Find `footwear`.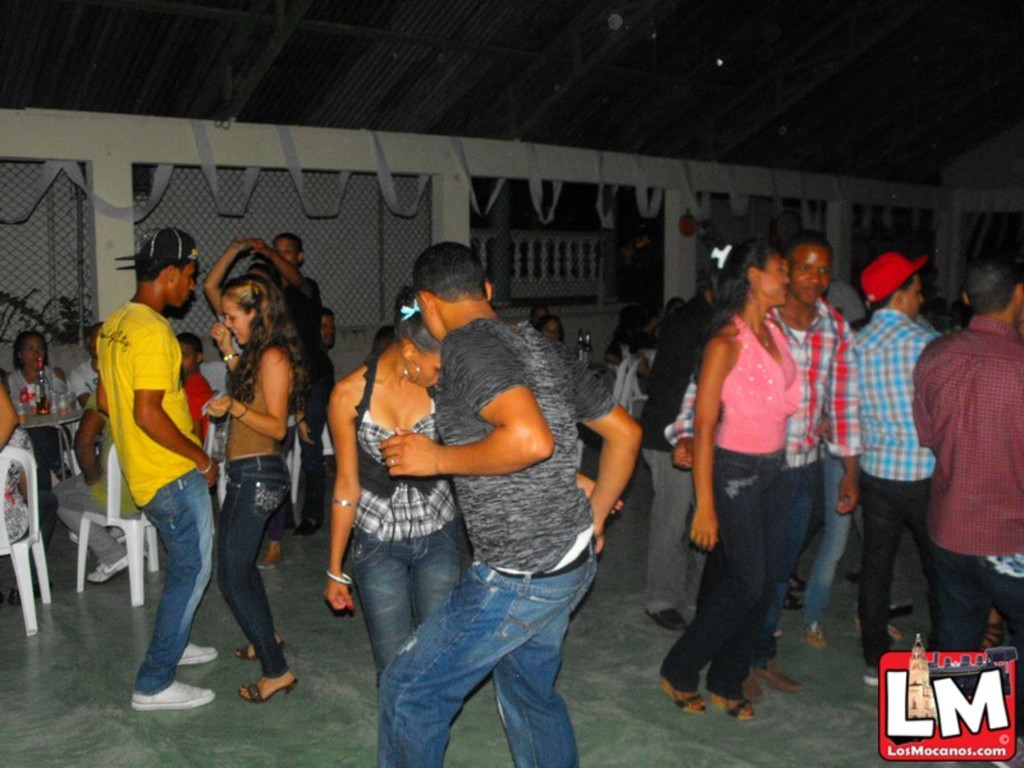
87,553,131,585.
